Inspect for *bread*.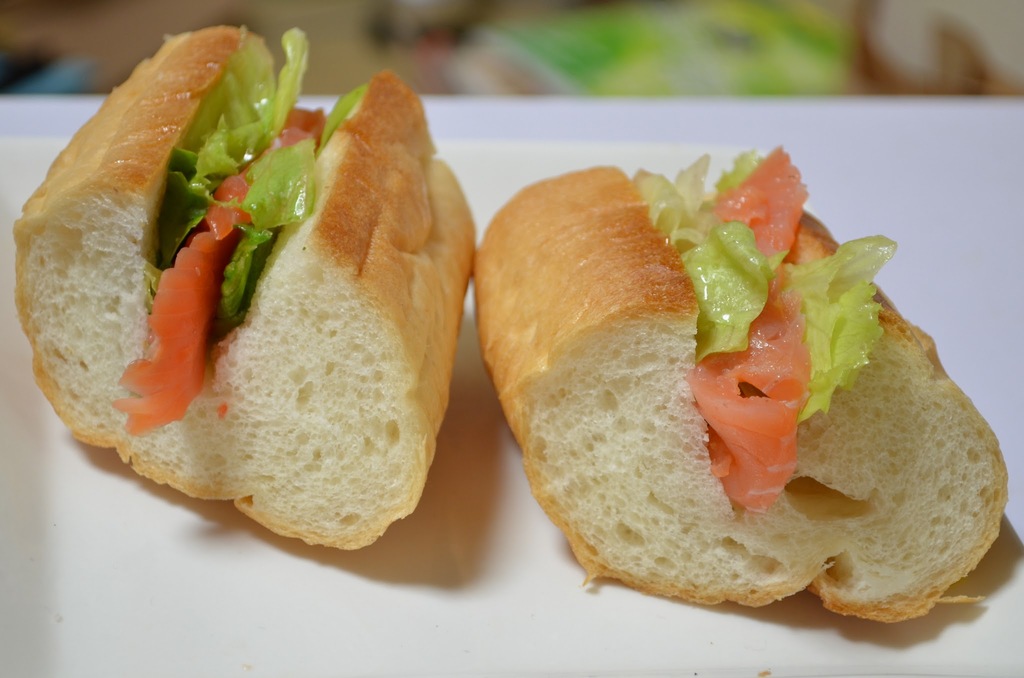
Inspection: select_region(8, 23, 476, 554).
